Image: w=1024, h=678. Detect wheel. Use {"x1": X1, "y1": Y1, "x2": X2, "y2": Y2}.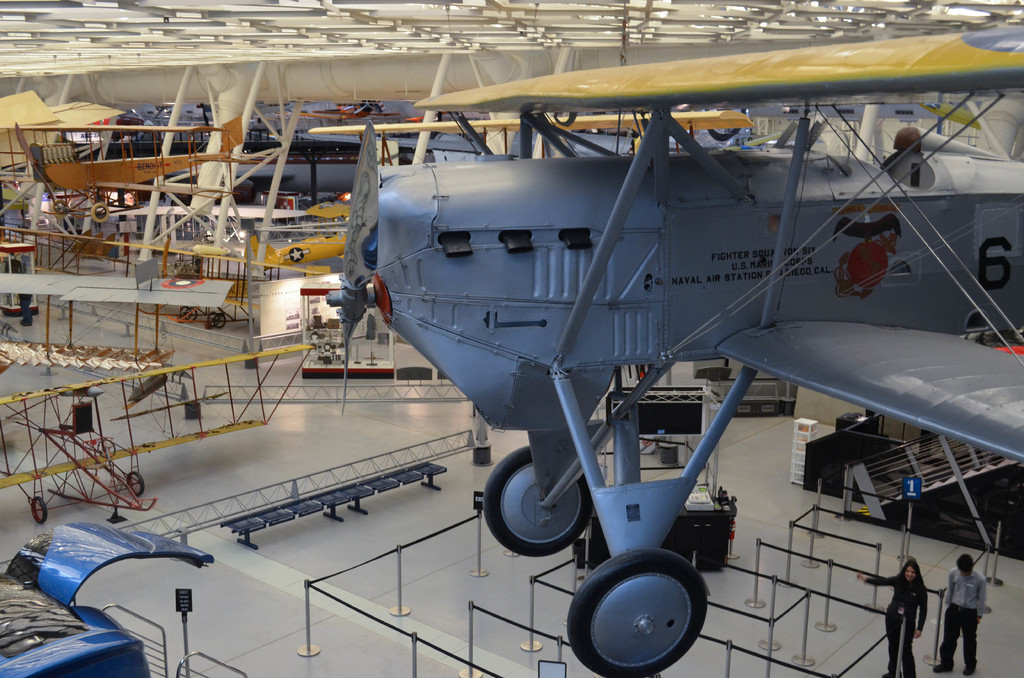
{"x1": 212, "y1": 313, "x2": 226, "y2": 327}.
